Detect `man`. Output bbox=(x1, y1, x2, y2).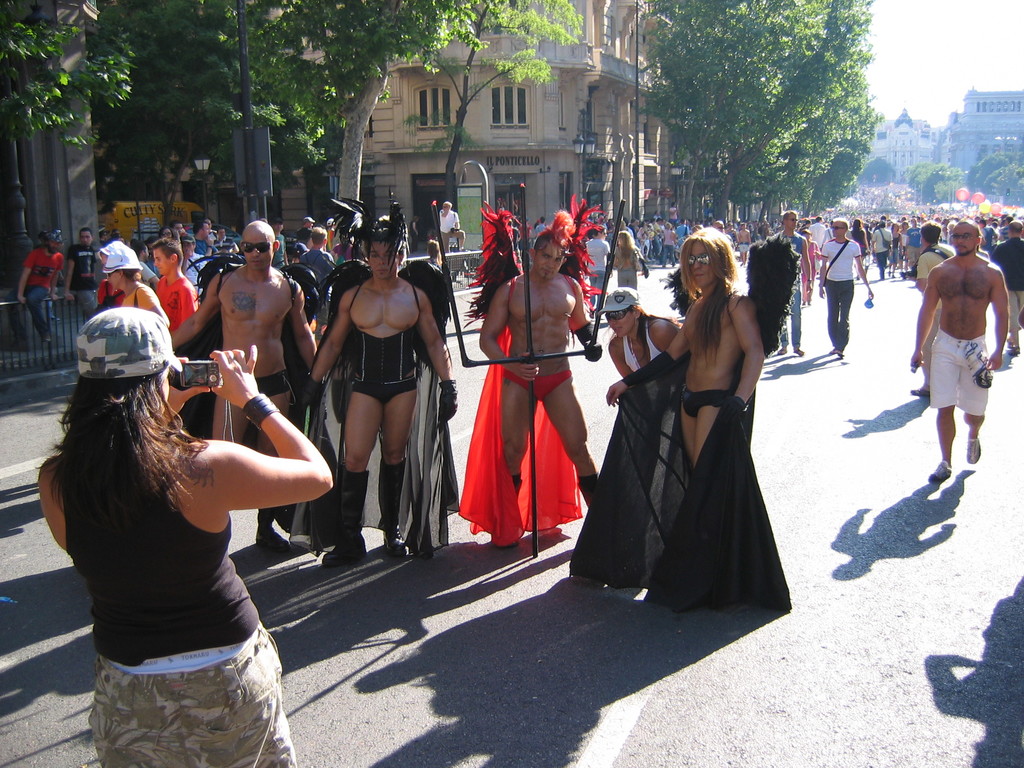
bbox=(62, 225, 102, 321).
